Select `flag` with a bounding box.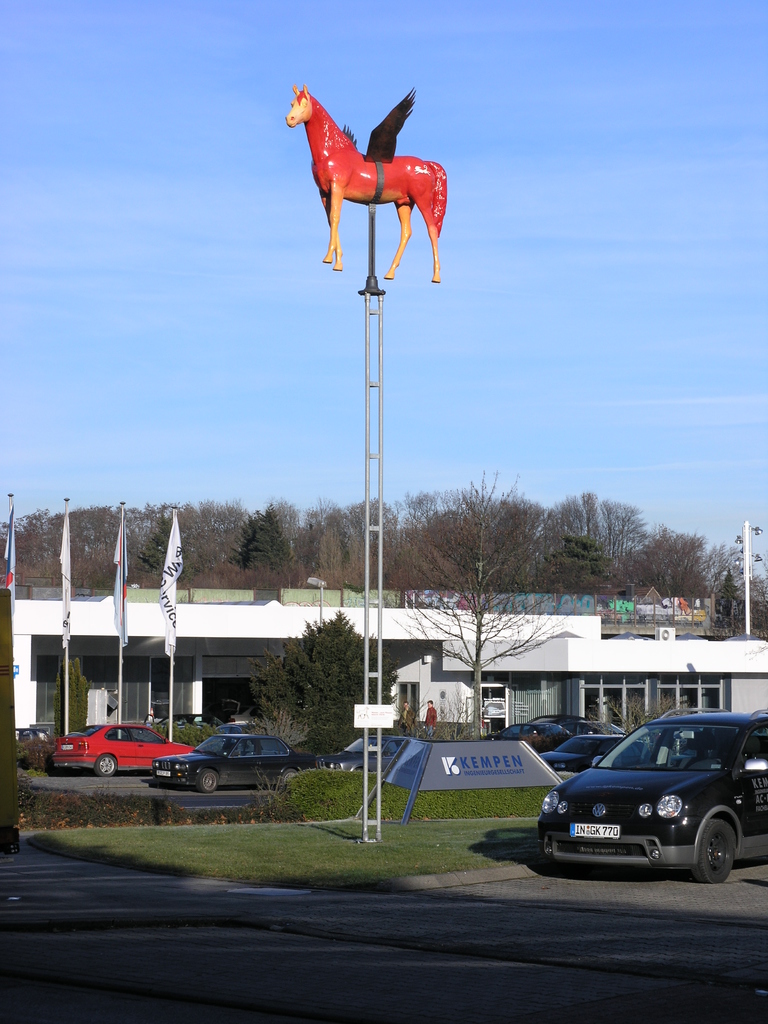
box=[6, 509, 22, 640].
